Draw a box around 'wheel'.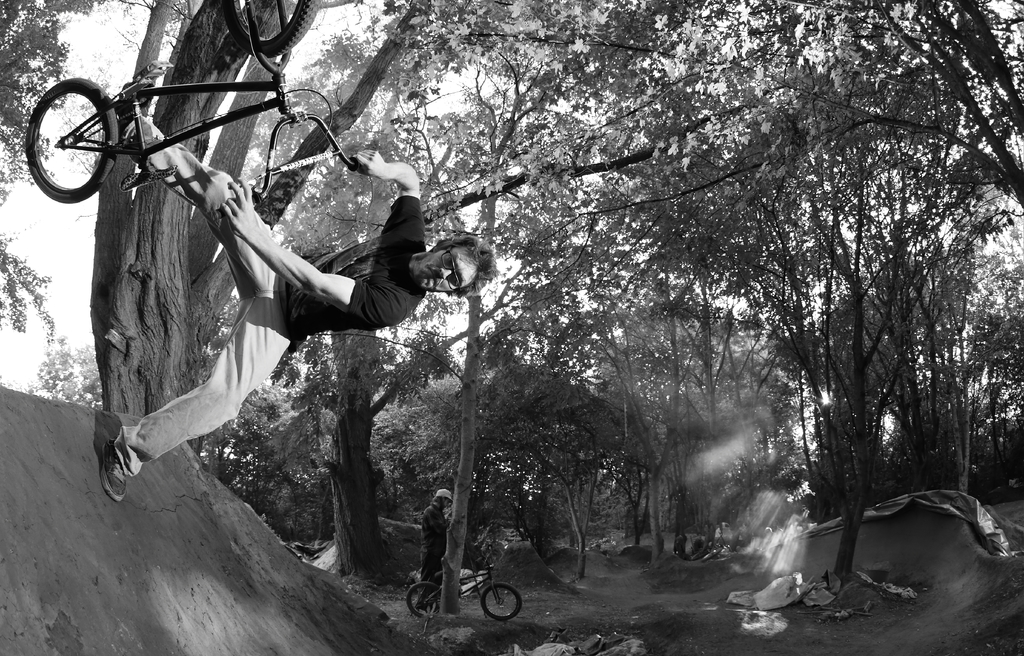
crop(28, 79, 114, 185).
